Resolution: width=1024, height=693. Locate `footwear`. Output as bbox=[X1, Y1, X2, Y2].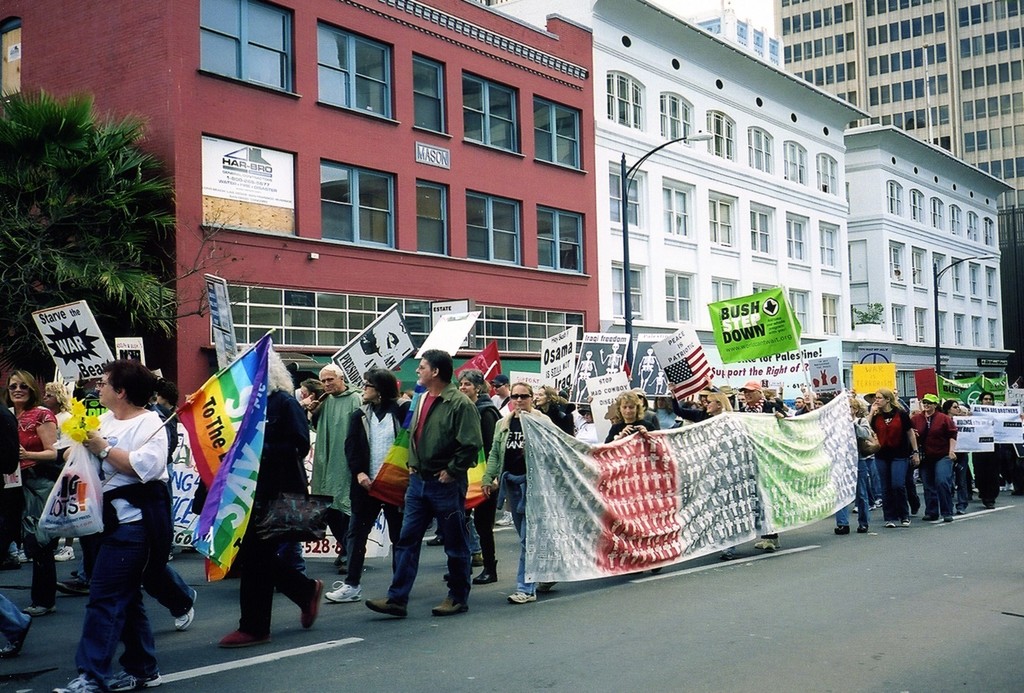
bbox=[175, 587, 196, 627].
